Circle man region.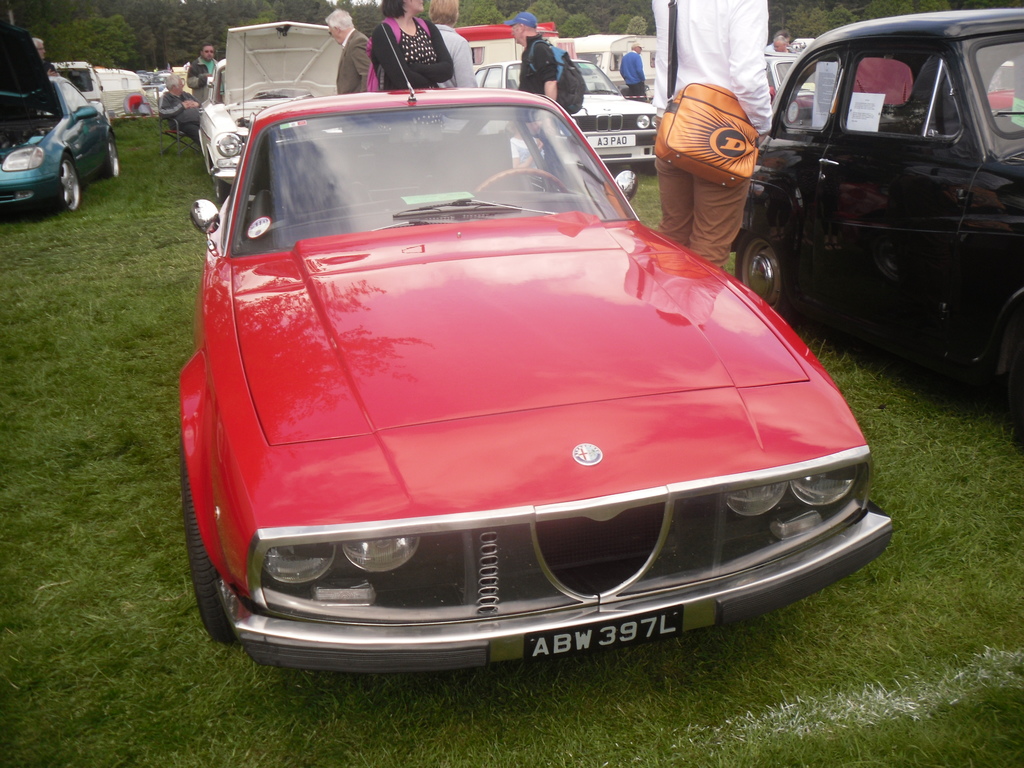
Region: detection(186, 42, 221, 107).
